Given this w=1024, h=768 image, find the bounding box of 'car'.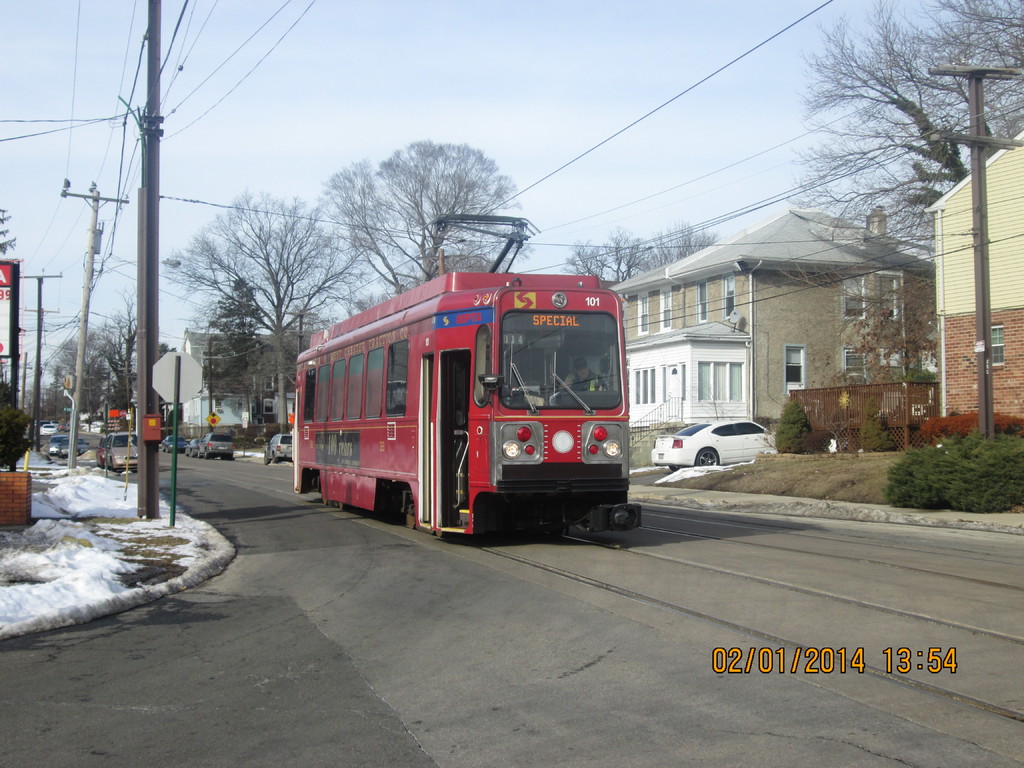
bbox(264, 426, 293, 461).
